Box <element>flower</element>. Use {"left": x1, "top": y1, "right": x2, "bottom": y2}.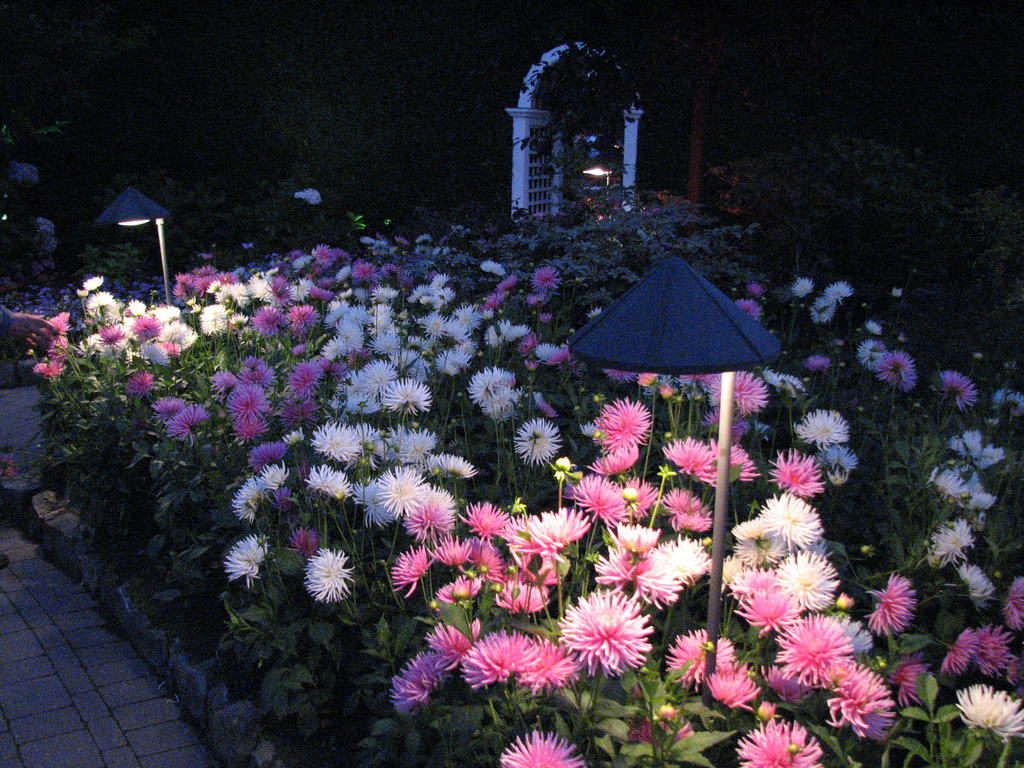
{"left": 497, "top": 734, "right": 588, "bottom": 767}.
